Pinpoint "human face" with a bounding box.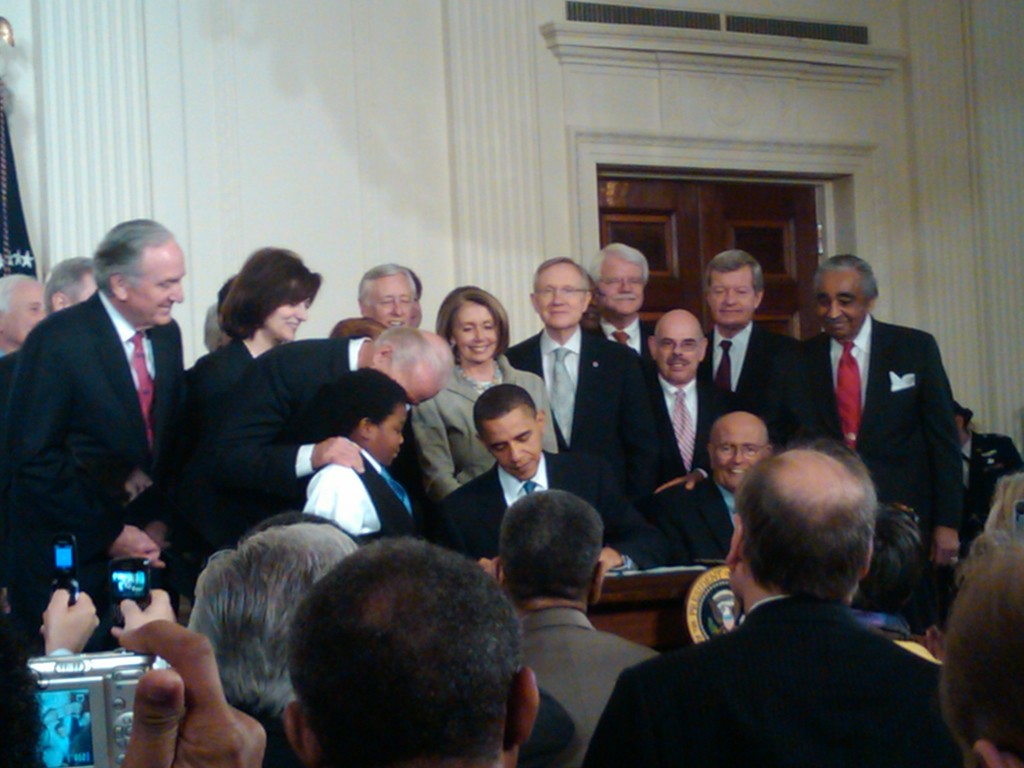
<bbox>124, 244, 186, 329</bbox>.
